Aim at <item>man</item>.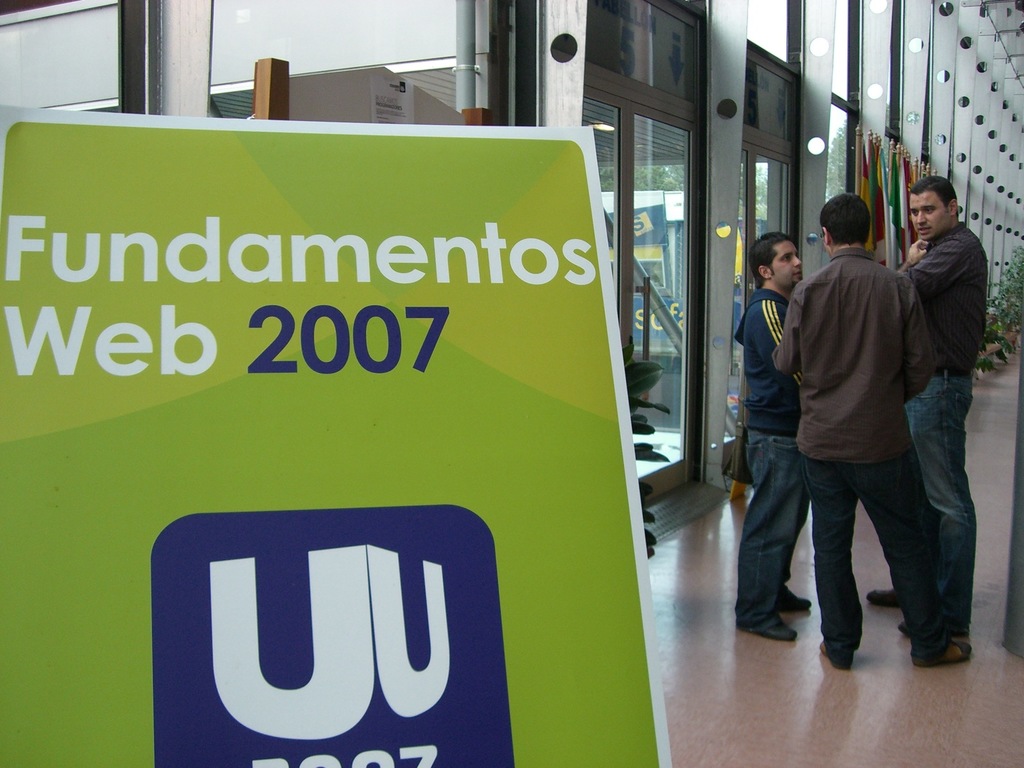
Aimed at 860 180 984 641.
